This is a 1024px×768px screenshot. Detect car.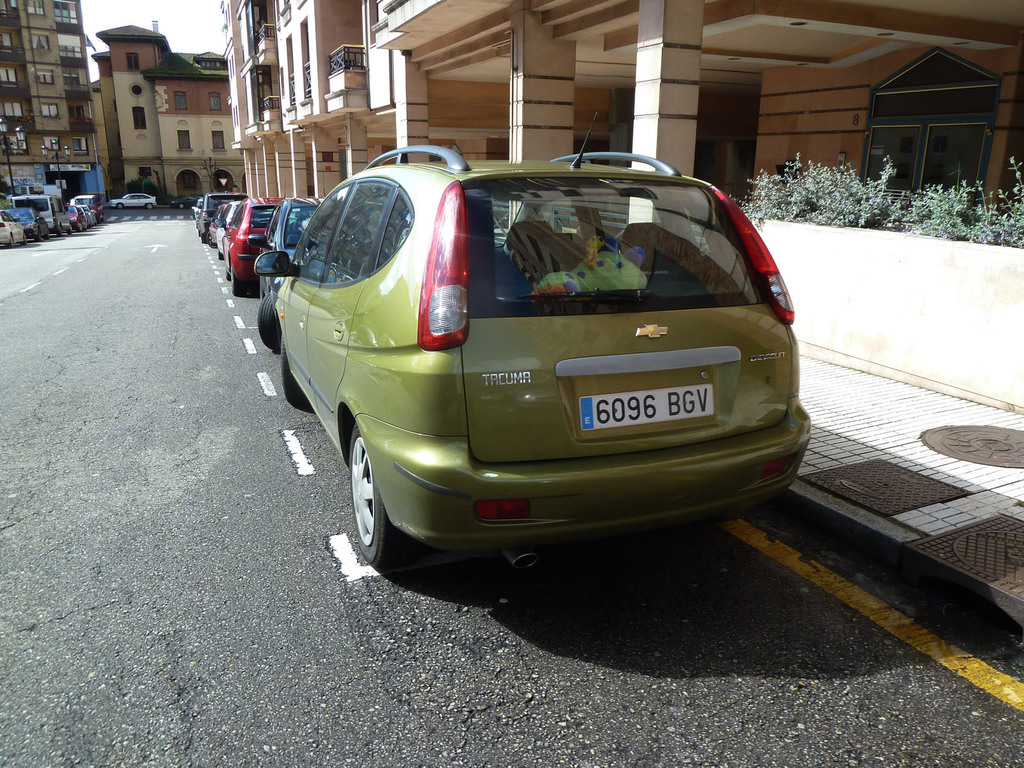
<bbox>5, 203, 50, 239</bbox>.
